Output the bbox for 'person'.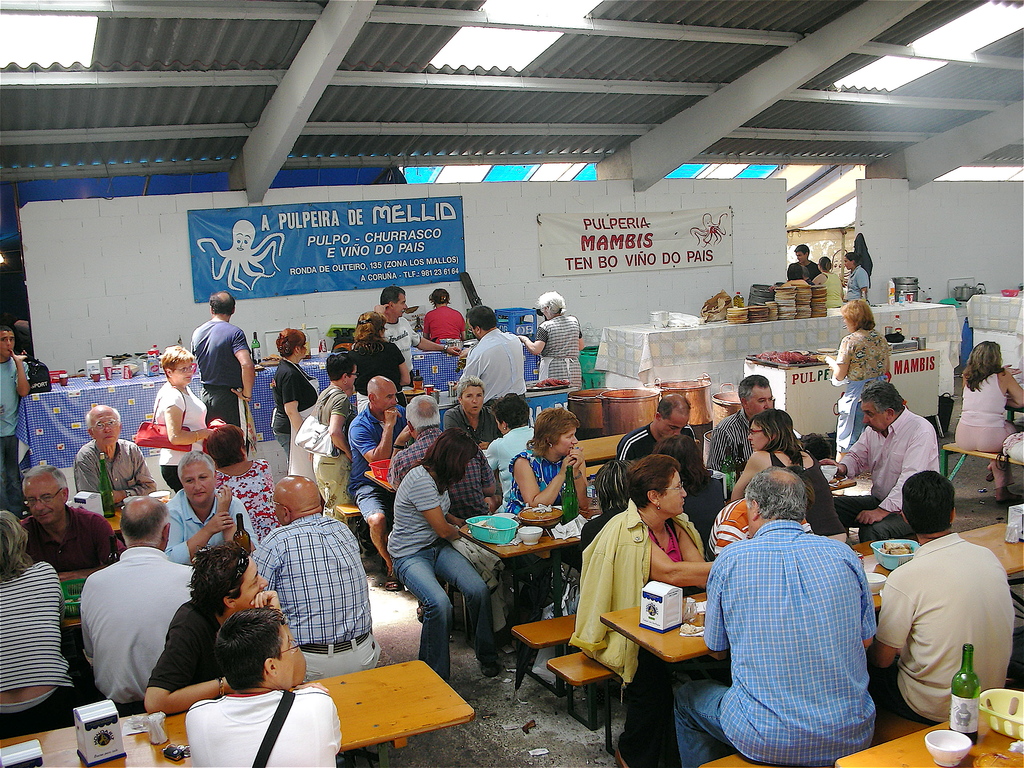
(left=842, top=252, right=868, bottom=307).
